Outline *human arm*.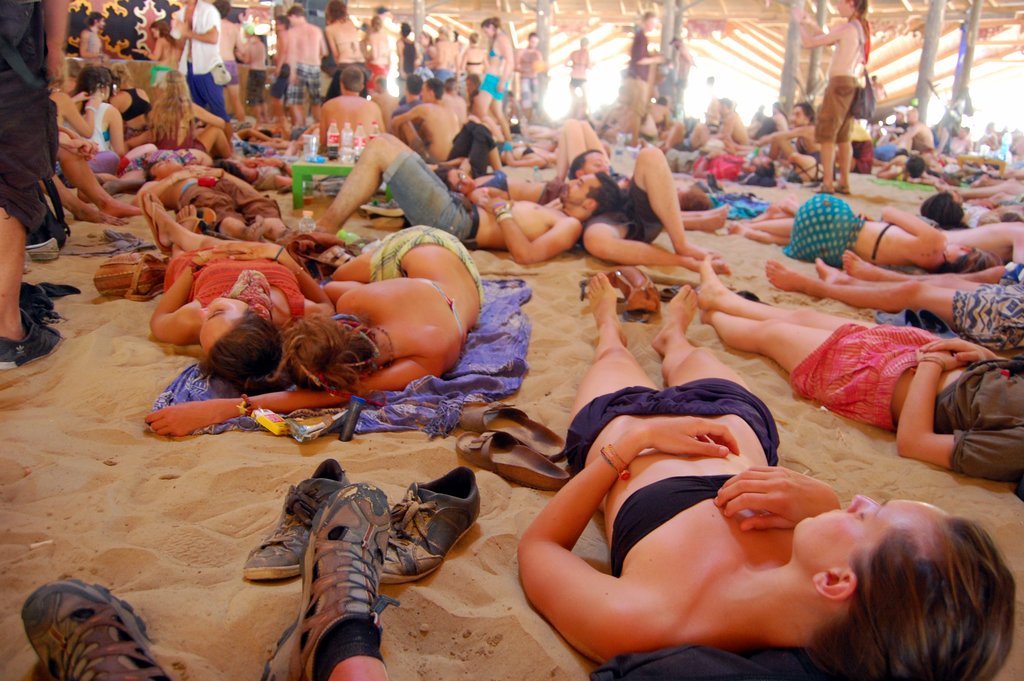
Outline: left=136, top=165, right=179, bottom=201.
